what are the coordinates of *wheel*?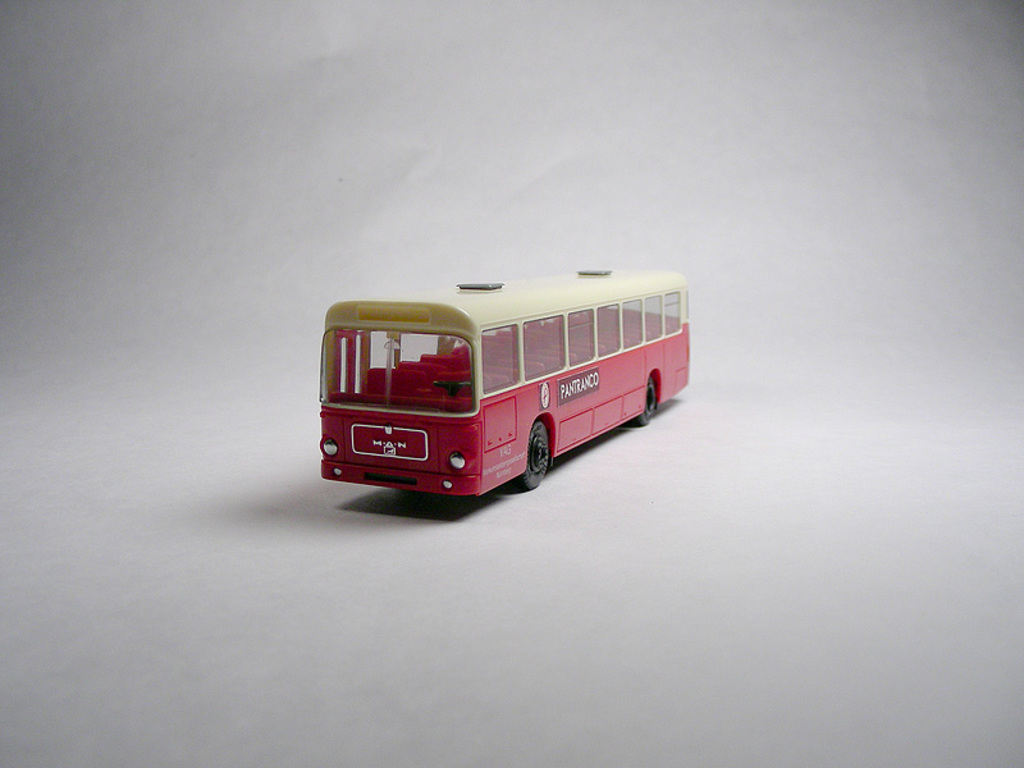
box(434, 381, 468, 394).
